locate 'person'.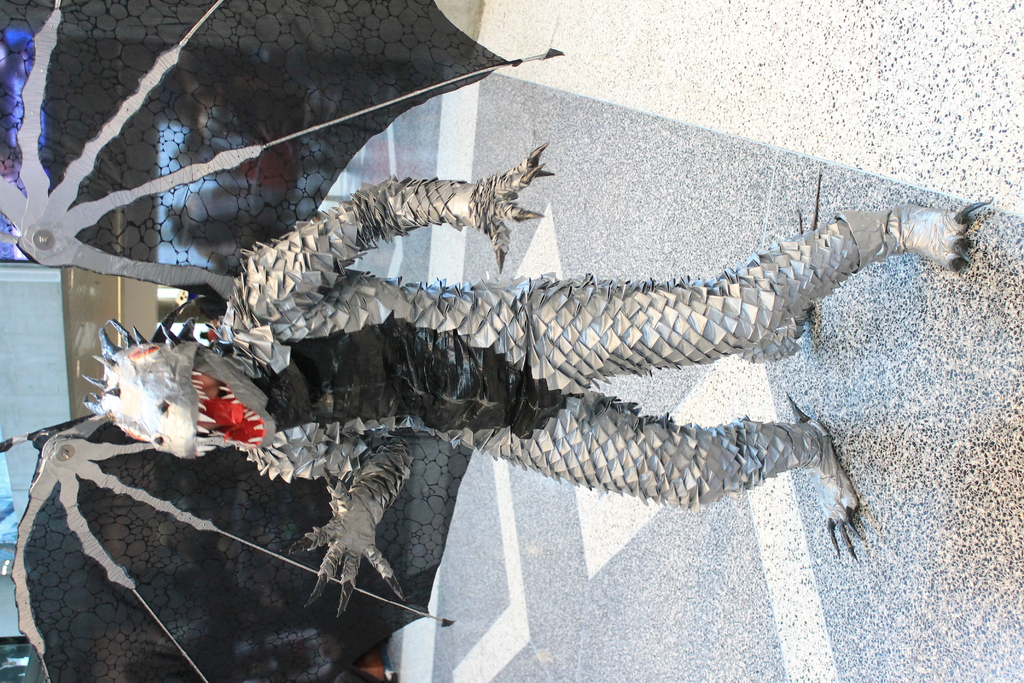
Bounding box: (left=86, top=138, right=995, bottom=616).
